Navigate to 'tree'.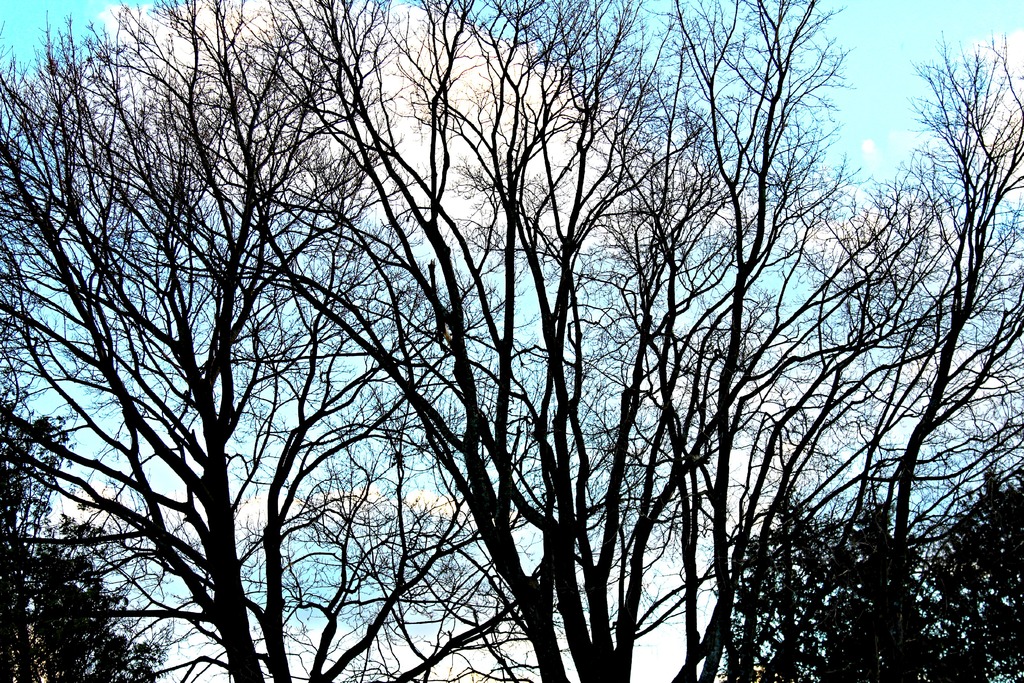
Navigation target: 699, 493, 916, 682.
